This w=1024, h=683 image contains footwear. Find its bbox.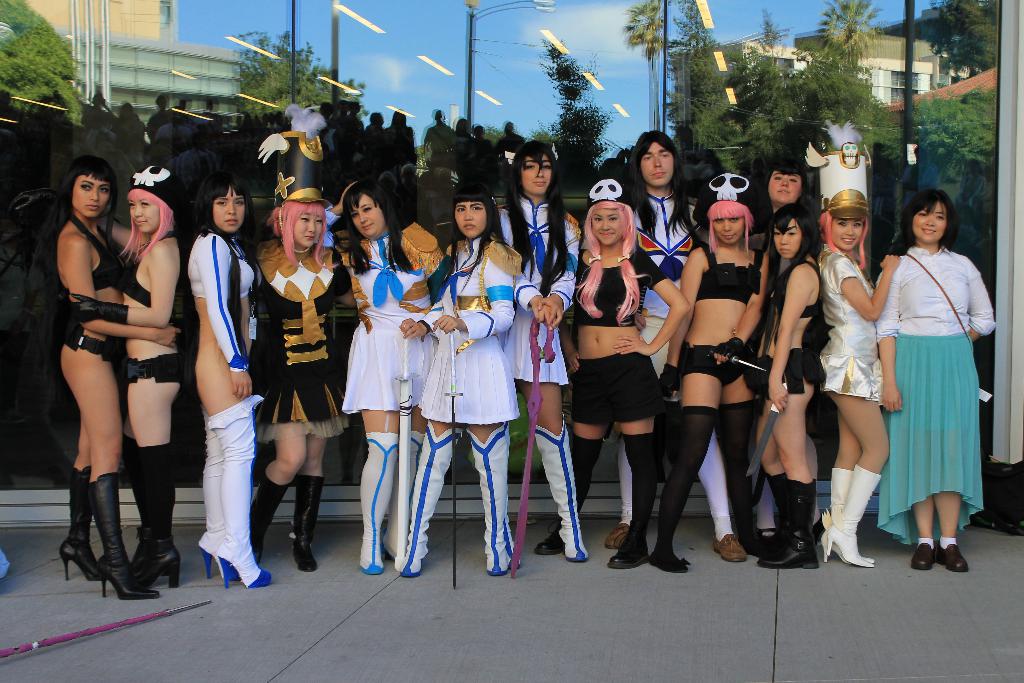
pyautogui.locateOnScreen(88, 471, 159, 607).
